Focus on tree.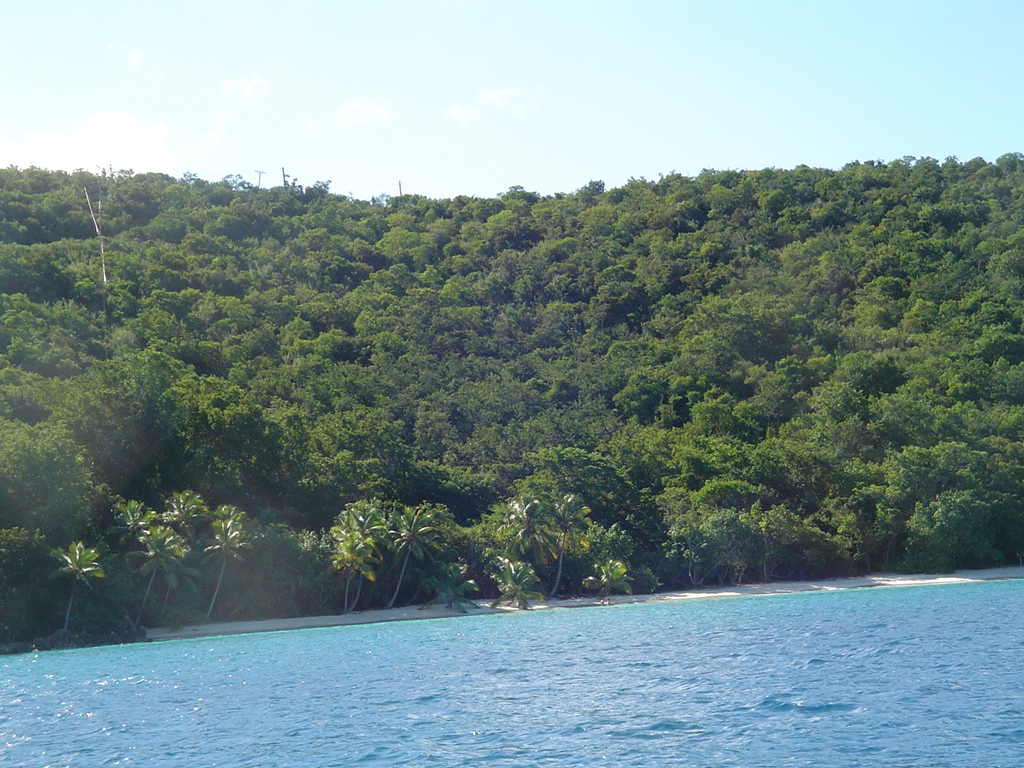
Focused at 109 500 159 534.
